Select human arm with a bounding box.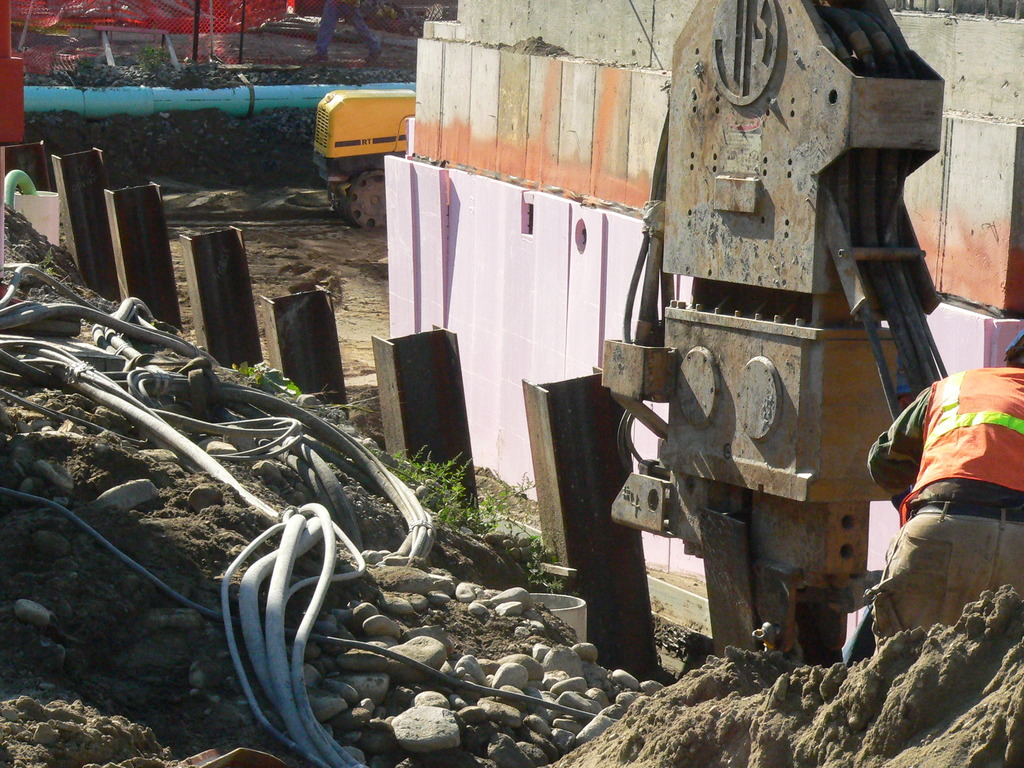
locate(866, 382, 935, 495).
